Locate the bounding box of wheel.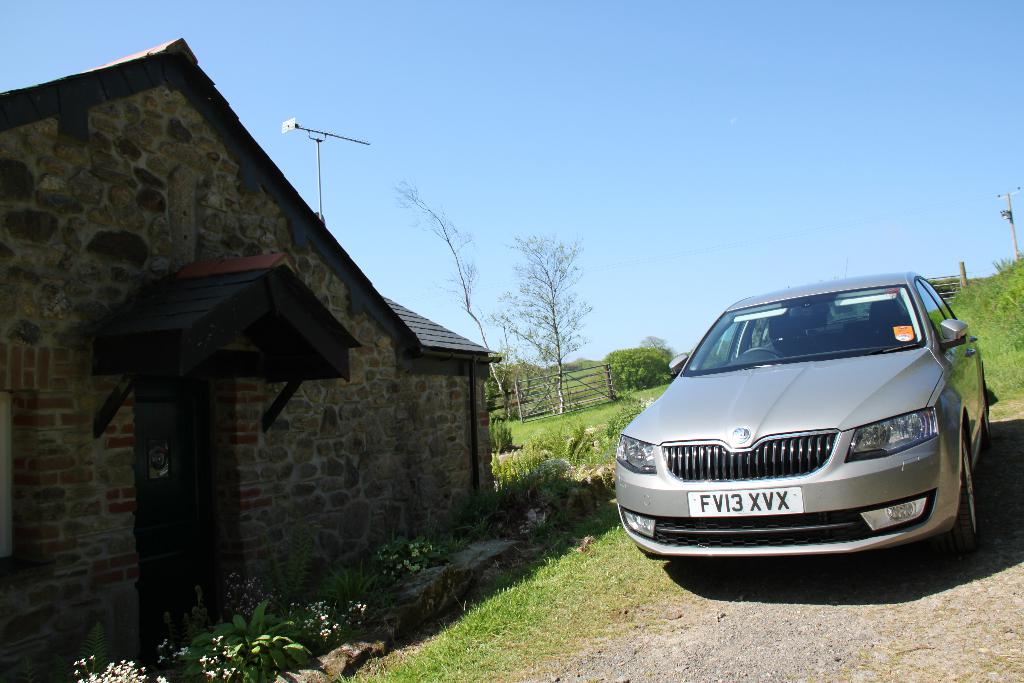
Bounding box: [left=935, top=429, right=979, bottom=555].
